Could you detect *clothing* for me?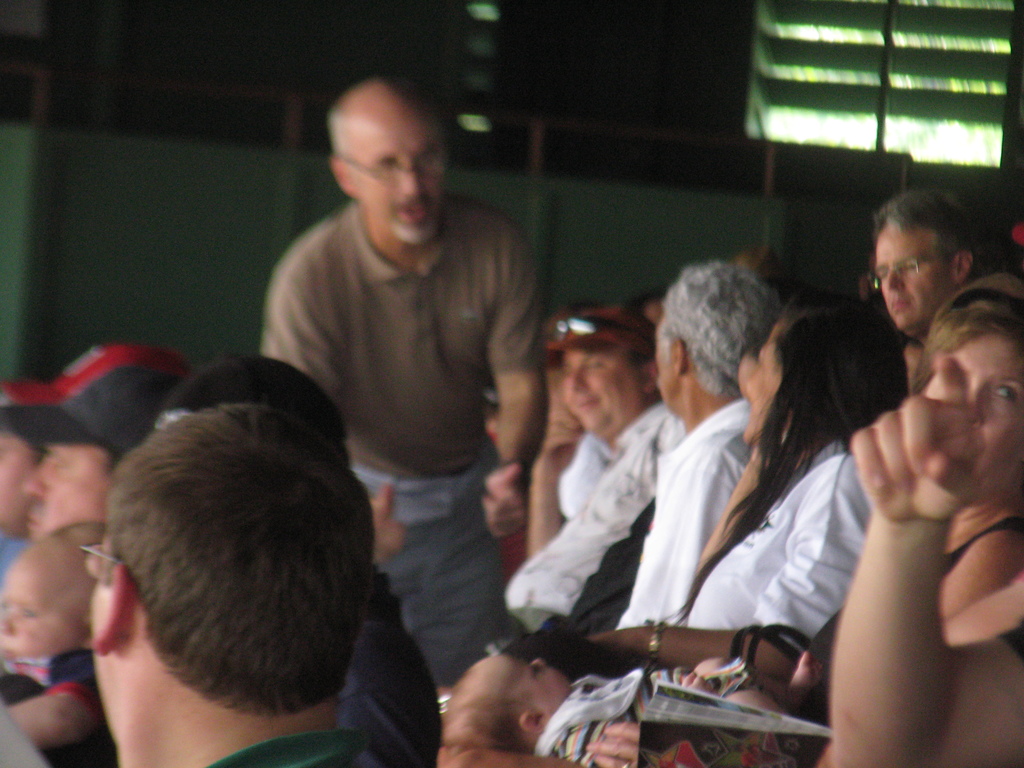
Detection result: select_region(264, 122, 556, 648).
